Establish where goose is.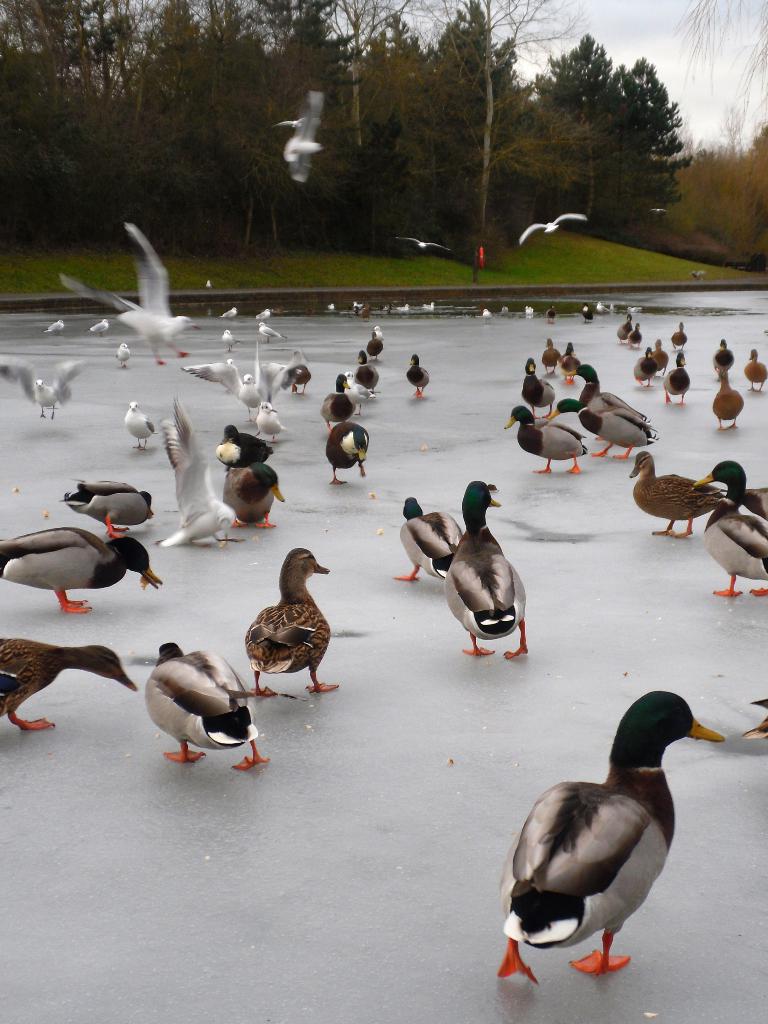
Established at rect(215, 426, 286, 531).
